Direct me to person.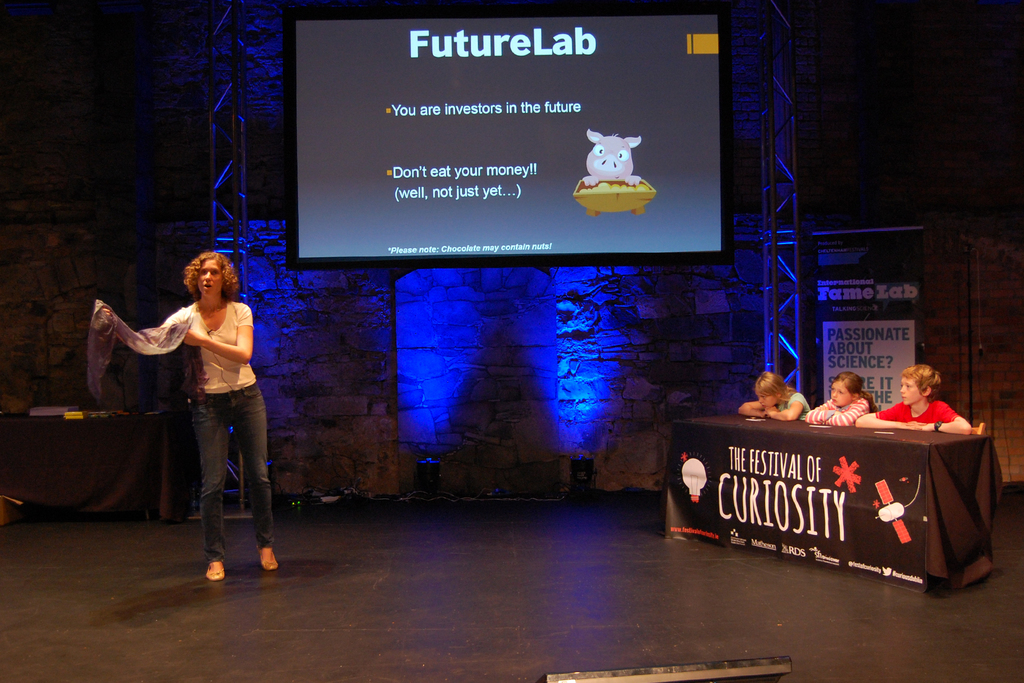
Direction: 803/368/880/427.
